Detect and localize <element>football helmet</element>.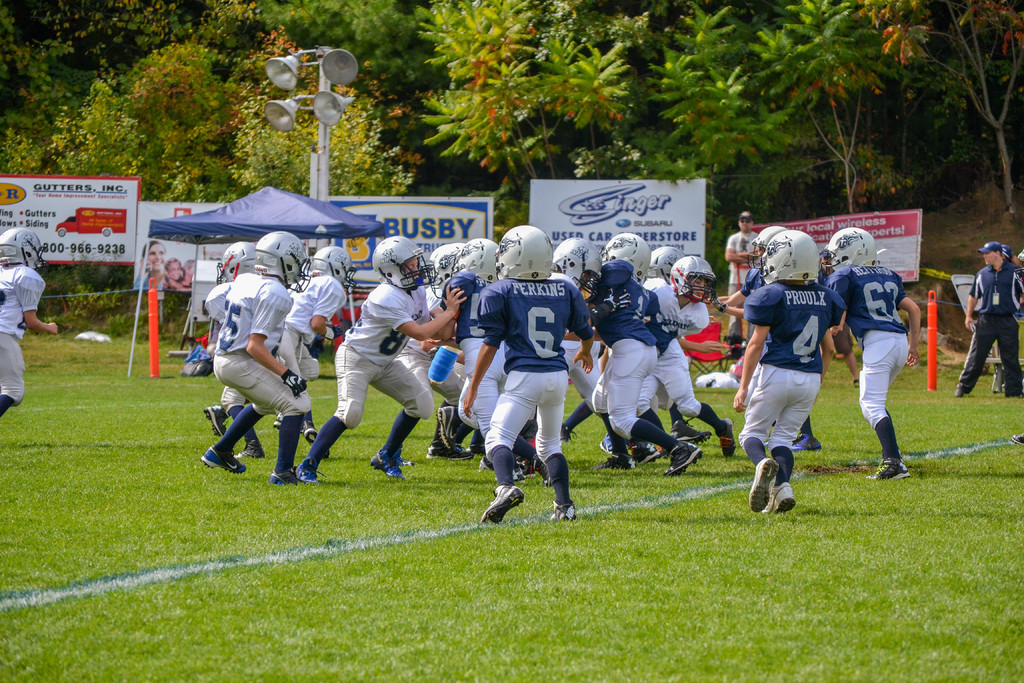
Localized at 303/249/347/278.
